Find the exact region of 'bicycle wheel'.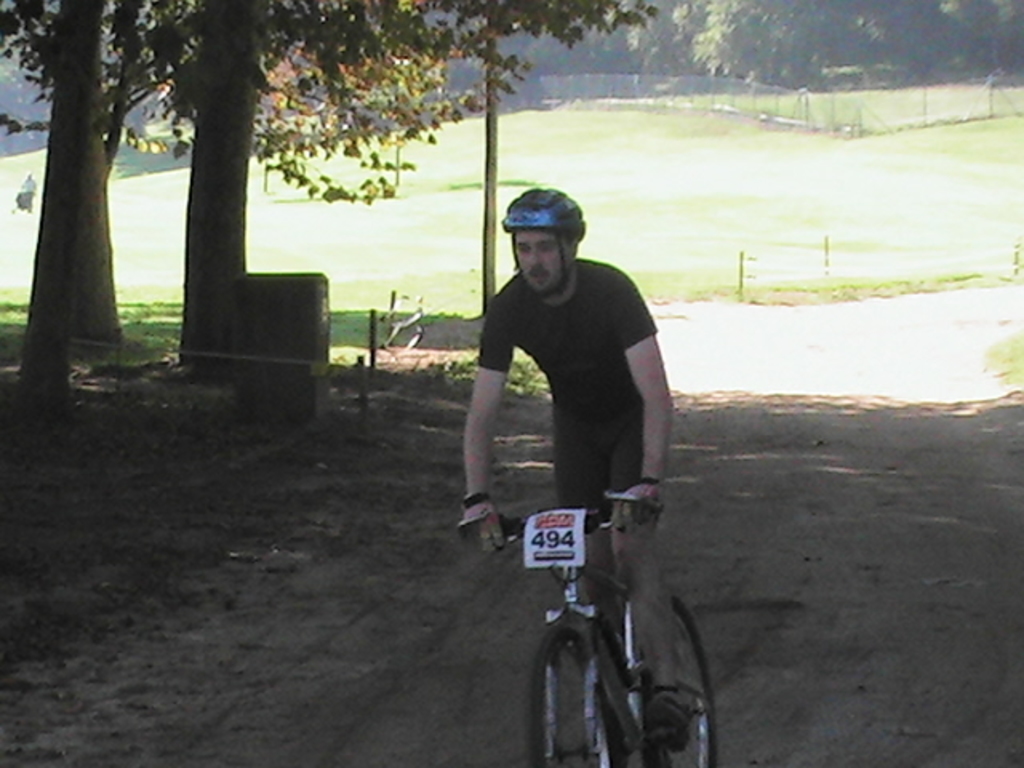
Exact region: box(632, 594, 722, 766).
